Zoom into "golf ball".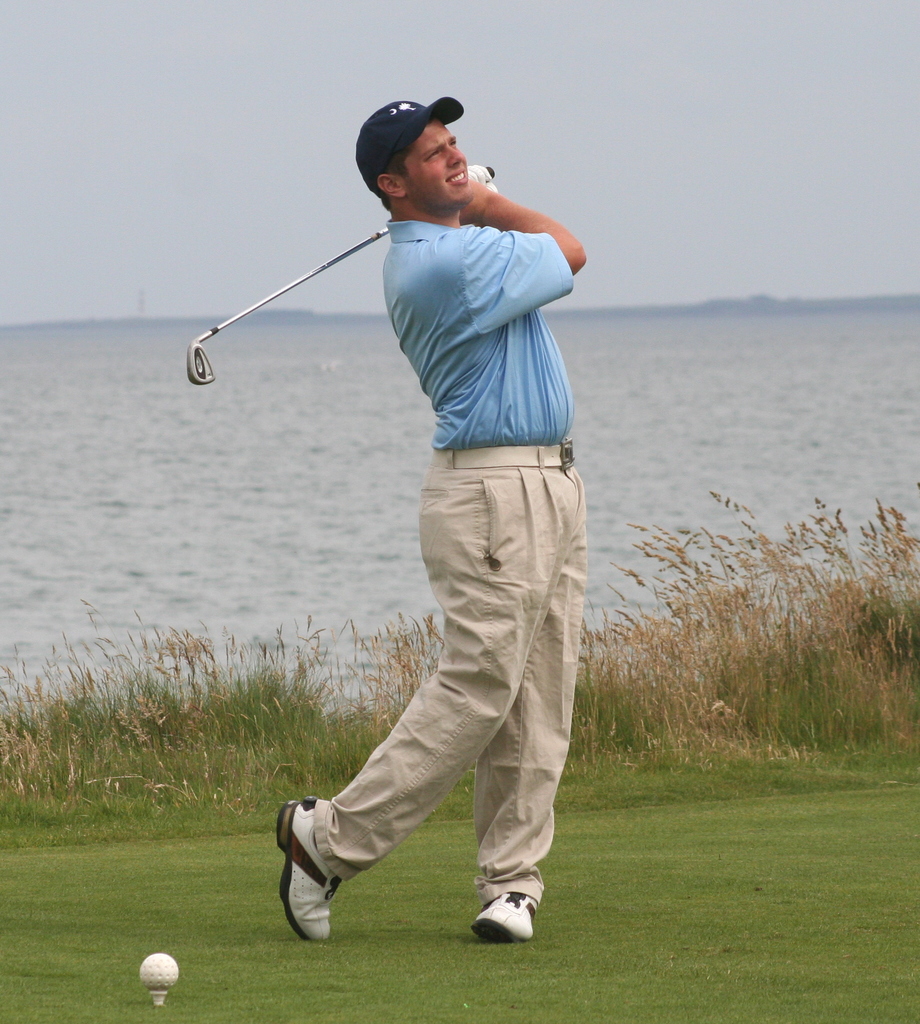
Zoom target: l=138, t=947, r=188, b=991.
